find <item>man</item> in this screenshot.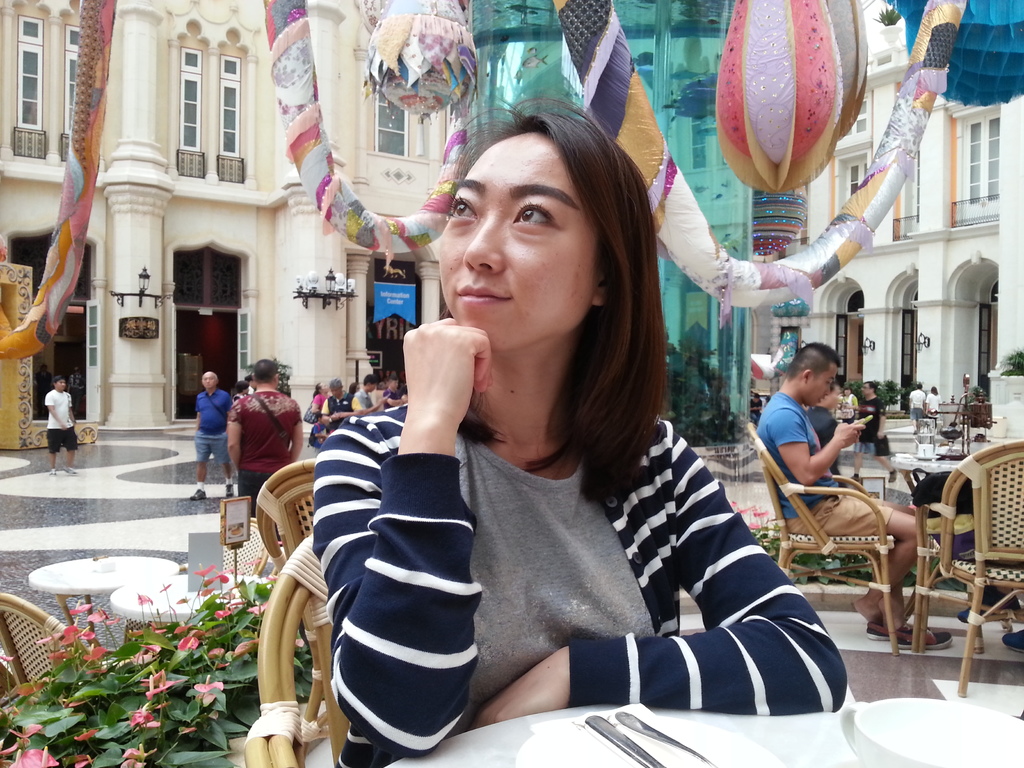
The bounding box for <item>man</item> is x1=351 y1=363 x2=389 y2=416.
